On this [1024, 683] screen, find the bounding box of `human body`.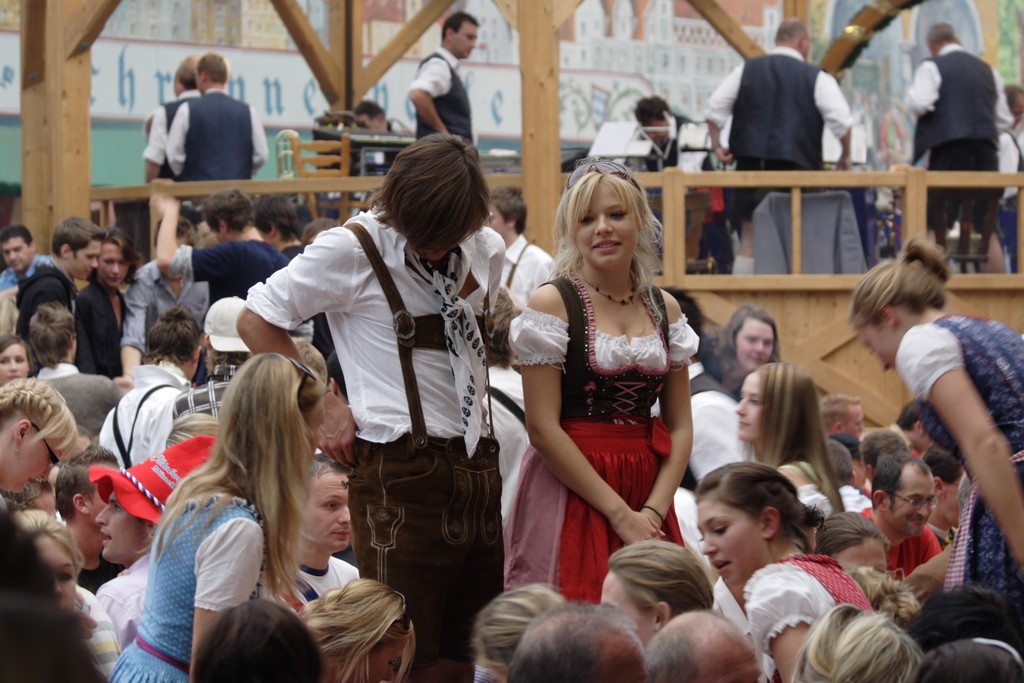
Bounding box: (168,47,267,181).
